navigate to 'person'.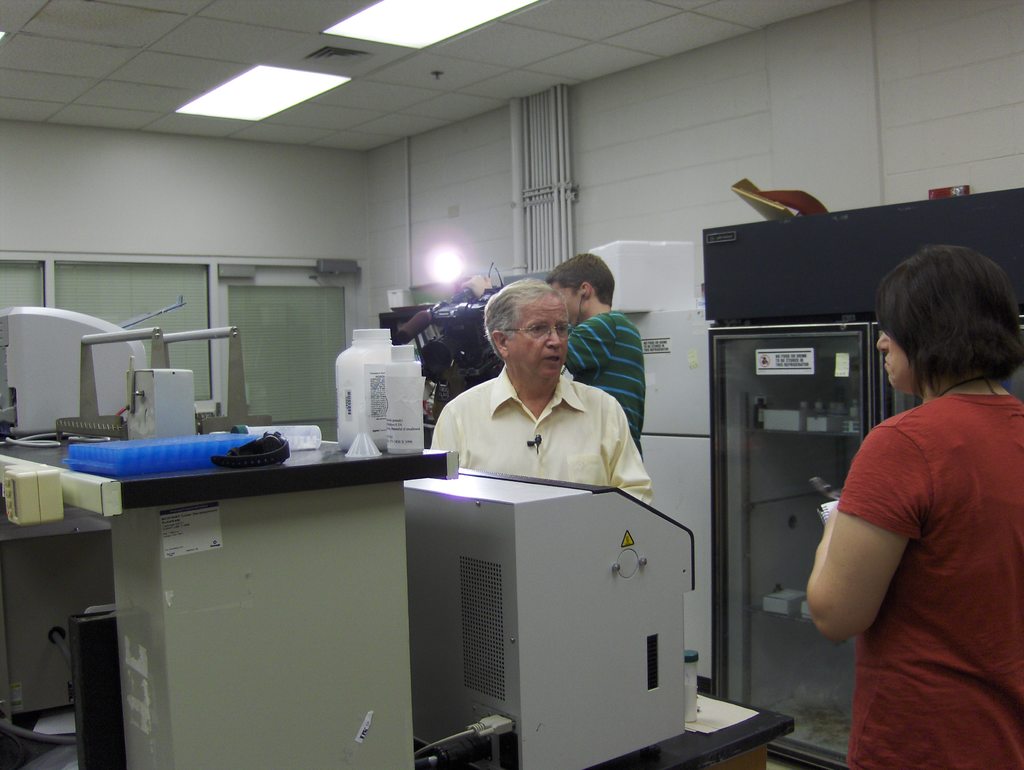
Navigation target: (x1=437, y1=272, x2=655, y2=511).
